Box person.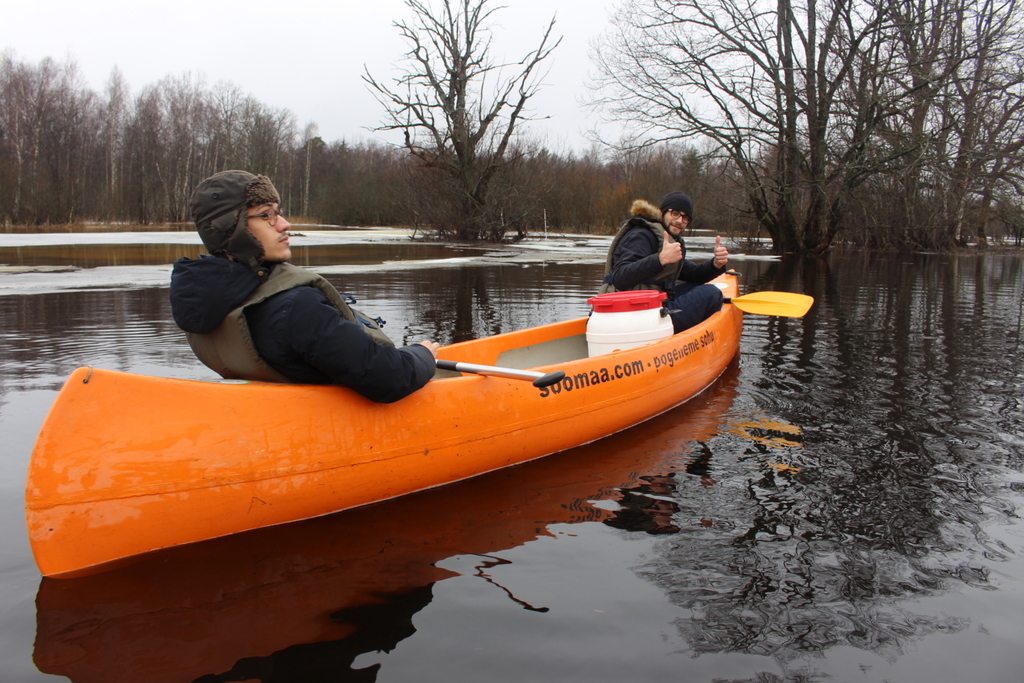
[x1=613, y1=194, x2=730, y2=332].
